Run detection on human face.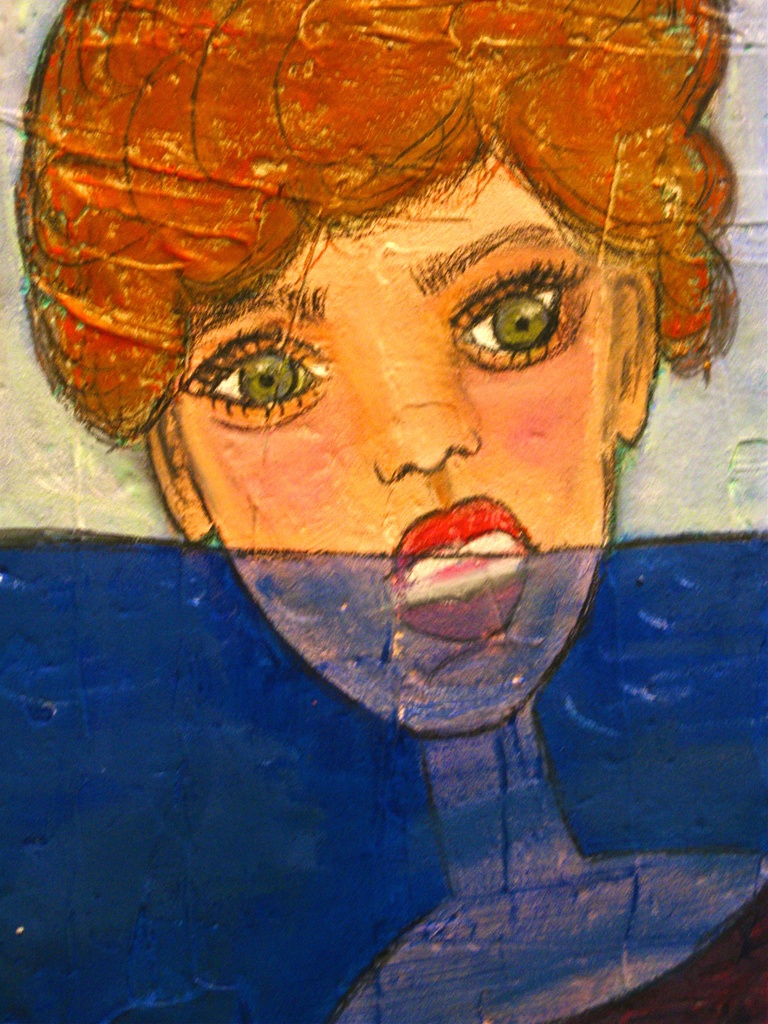
Result: l=162, t=147, r=613, b=739.
